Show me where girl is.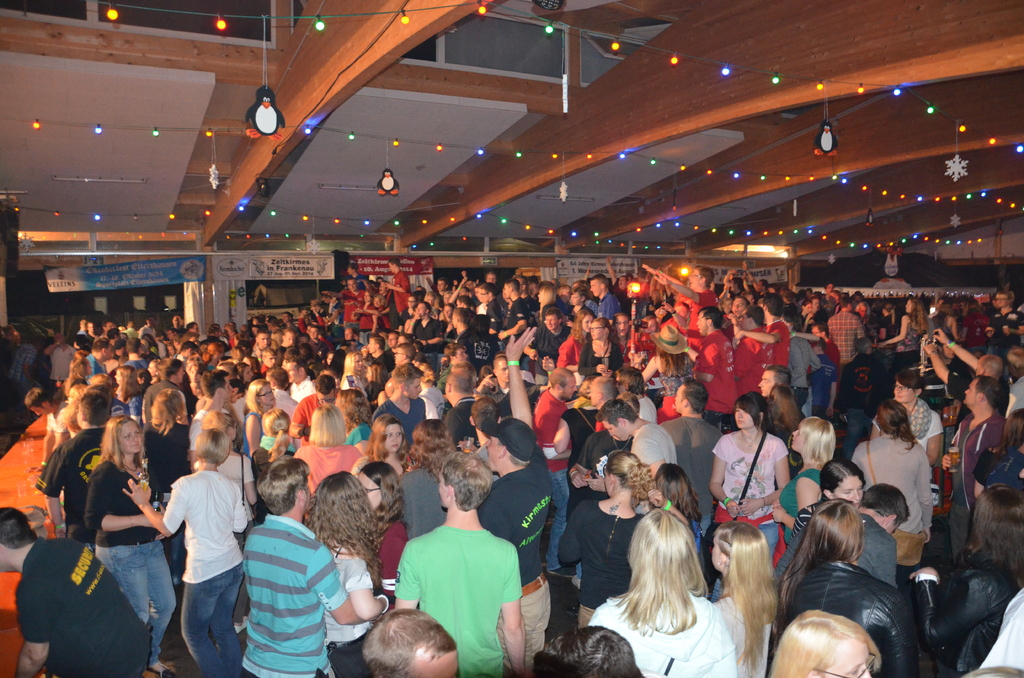
girl is at bbox(772, 412, 836, 554).
